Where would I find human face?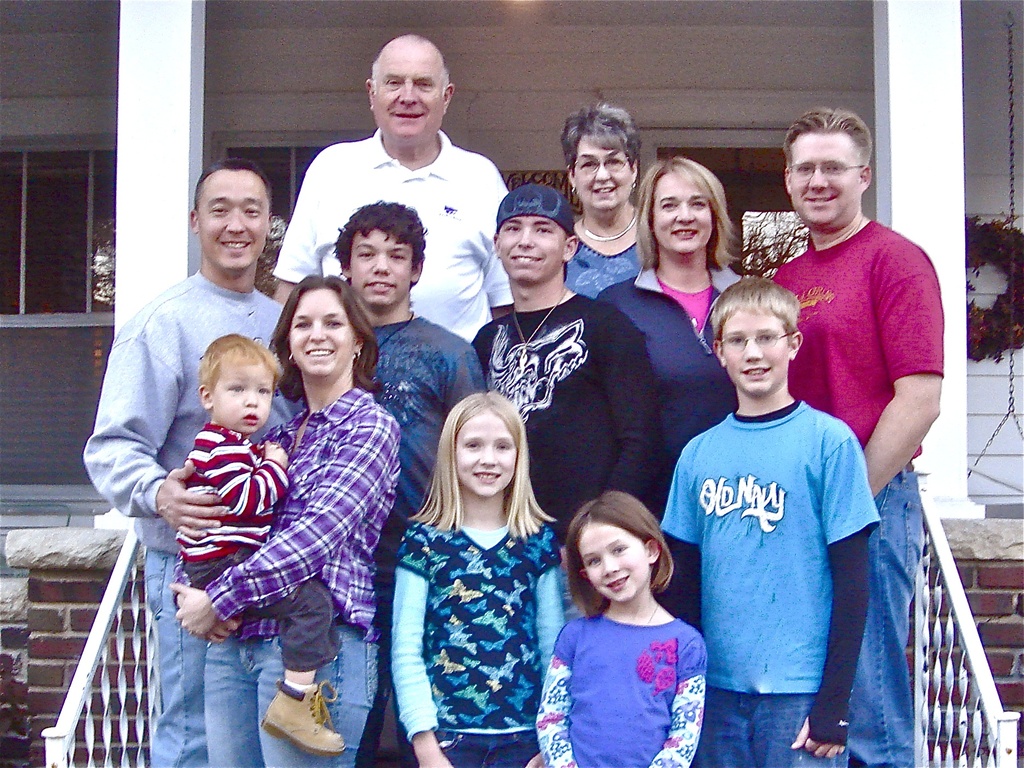
At 573/135/638/210.
